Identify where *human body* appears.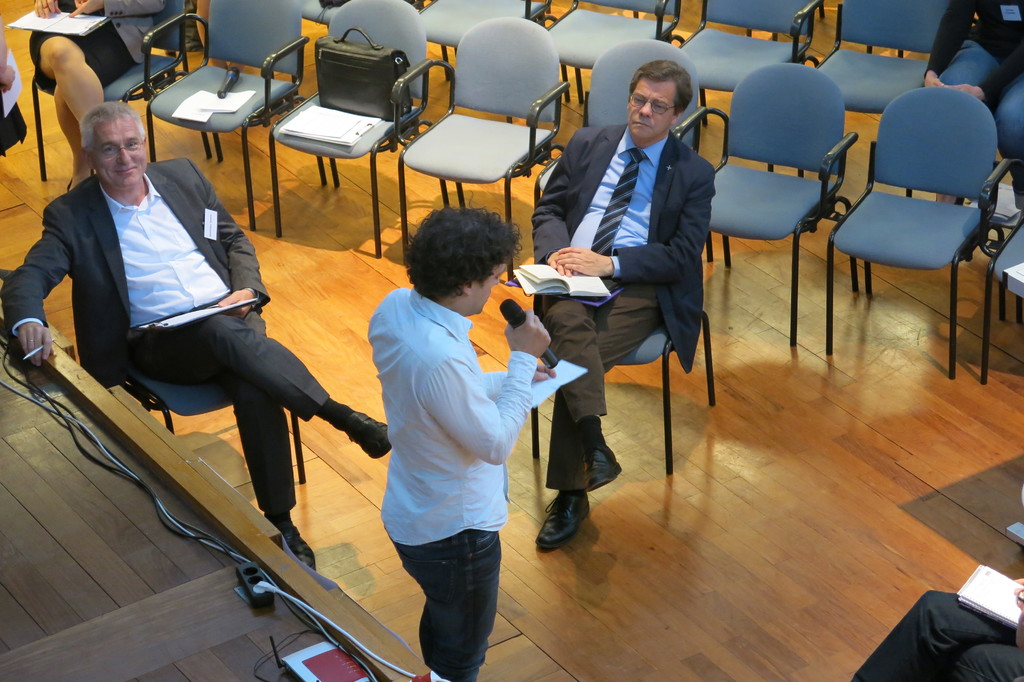
Appears at 527:121:717:556.
